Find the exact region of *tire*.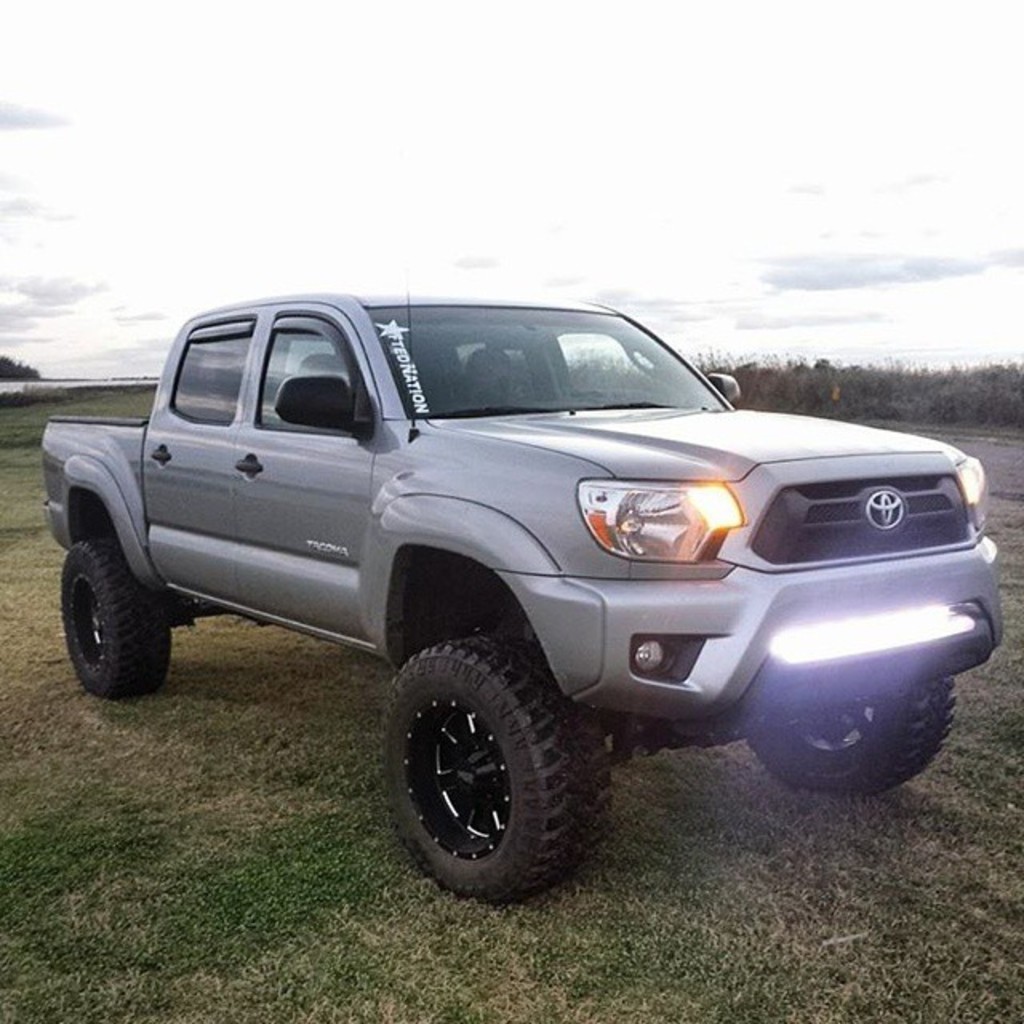
Exact region: 744 678 958 792.
